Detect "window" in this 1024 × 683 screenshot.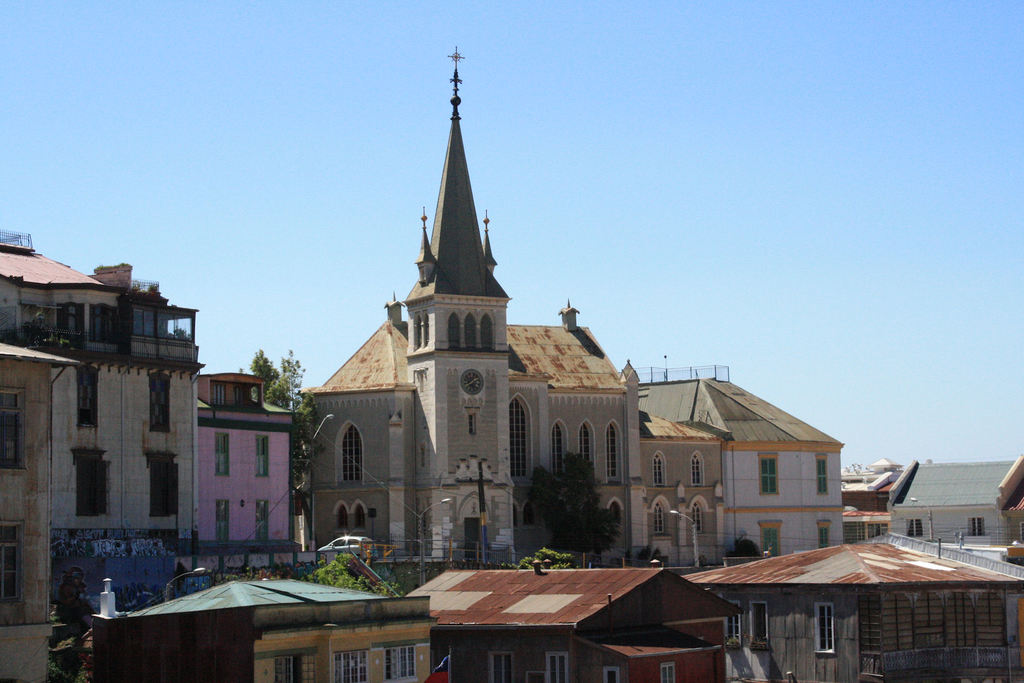
Detection: [x1=465, y1=318, x2=473, y2=349].
